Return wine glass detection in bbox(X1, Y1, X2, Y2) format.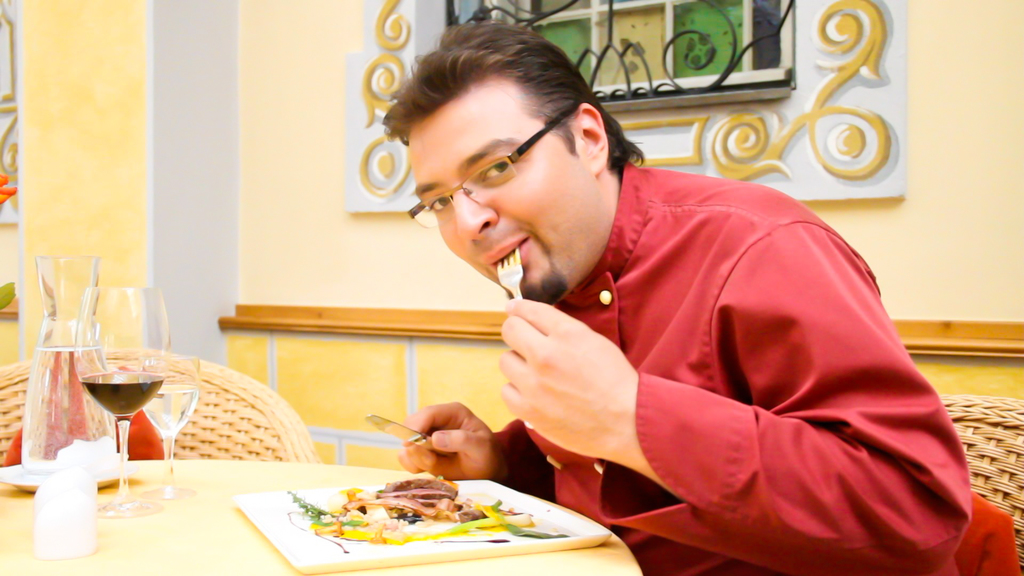
bbox(74, 288, 172, 516).
